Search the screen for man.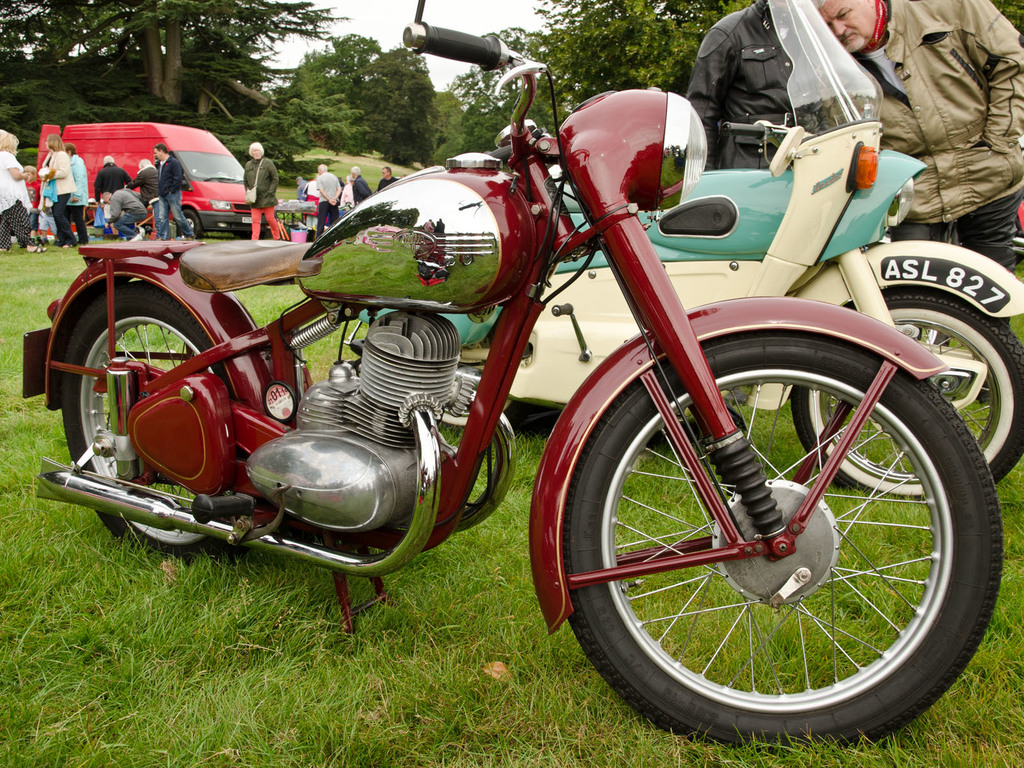
Found at select_region(296, 177, 312, 202).
